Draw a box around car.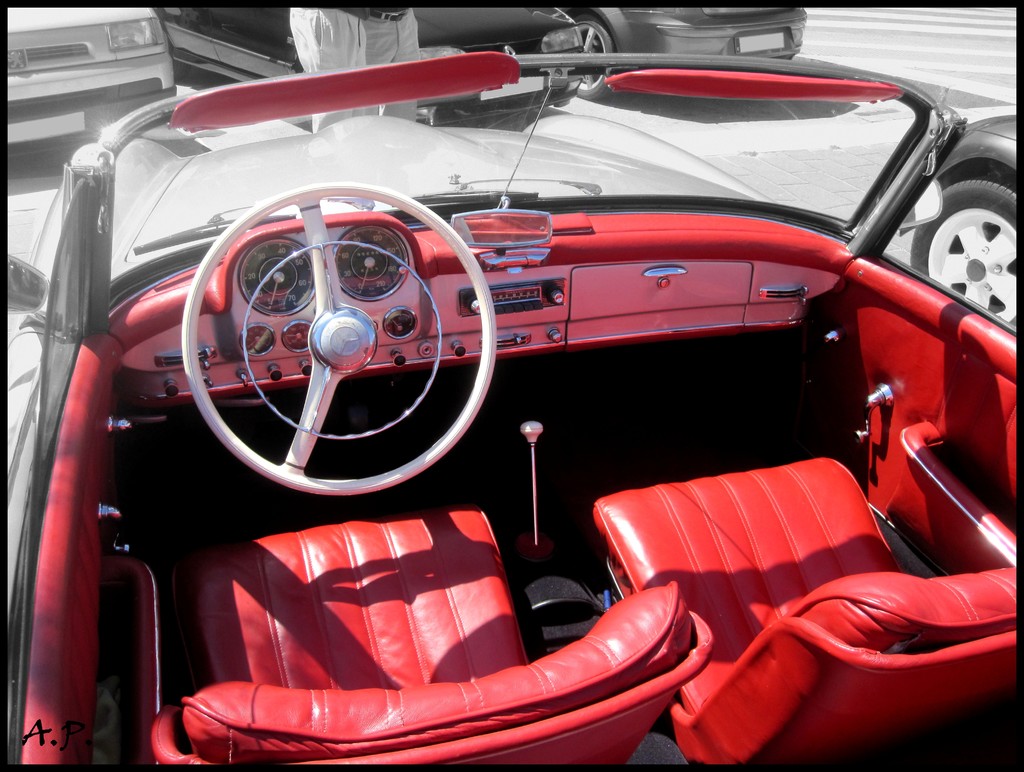
157, 7, 589, 127.
